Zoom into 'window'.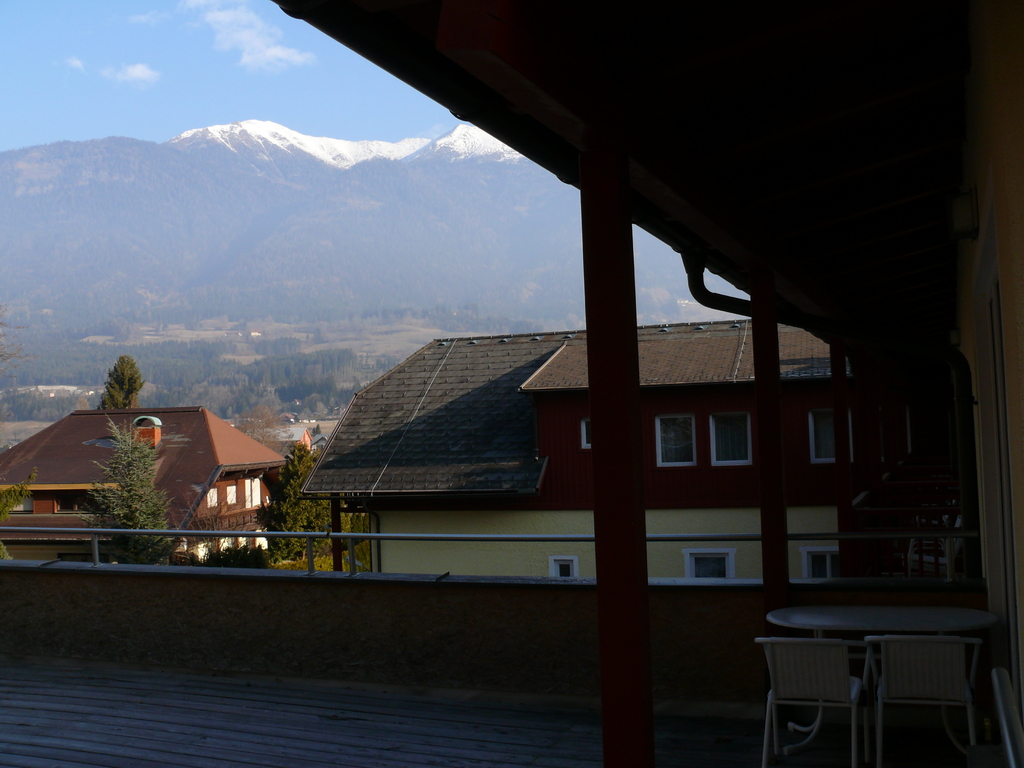
Zoom target: select_region(580, 422, 596, 452).
